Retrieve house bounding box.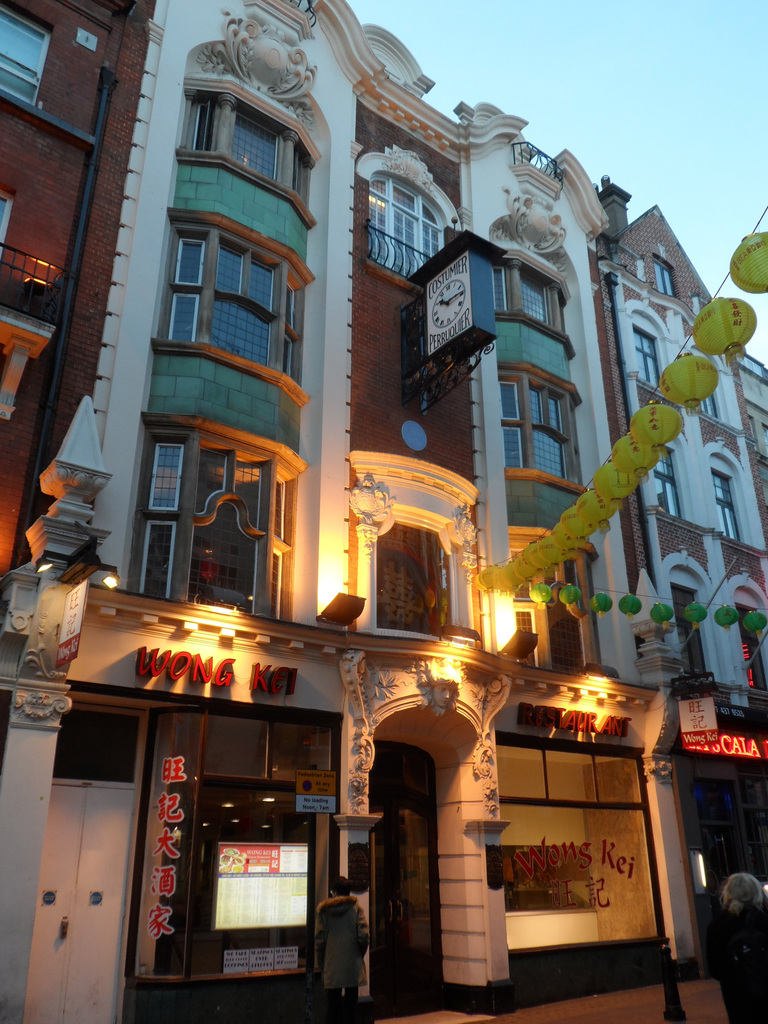
Bounding box: BBox(0, 0, 767, 1023).
